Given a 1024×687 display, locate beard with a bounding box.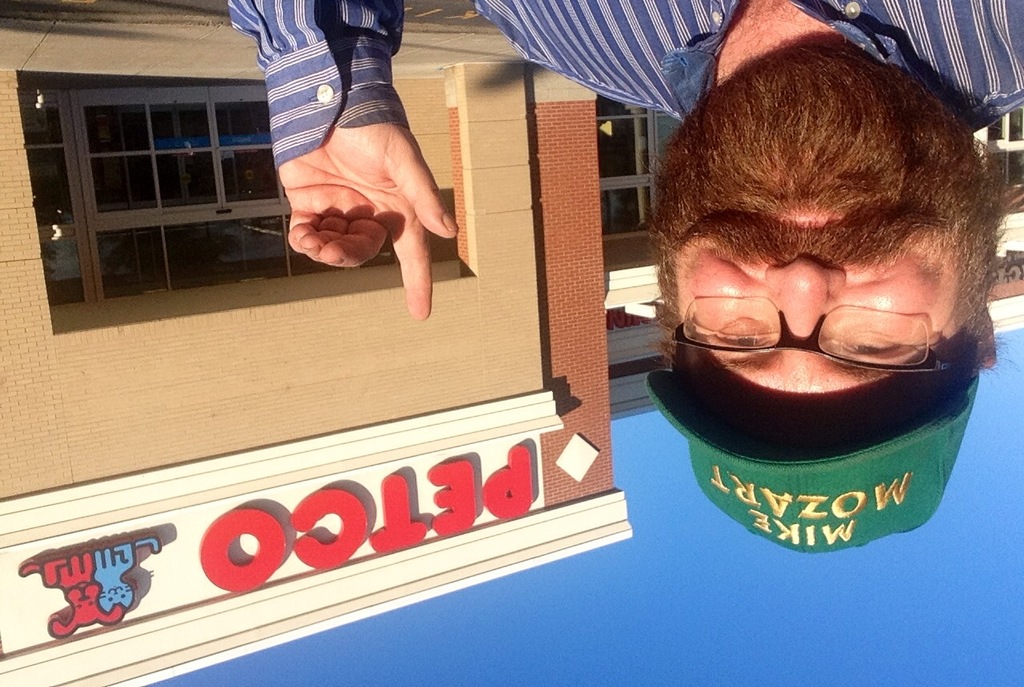
Located: <bbox>650, 36, 1010, 285</bbox>.
